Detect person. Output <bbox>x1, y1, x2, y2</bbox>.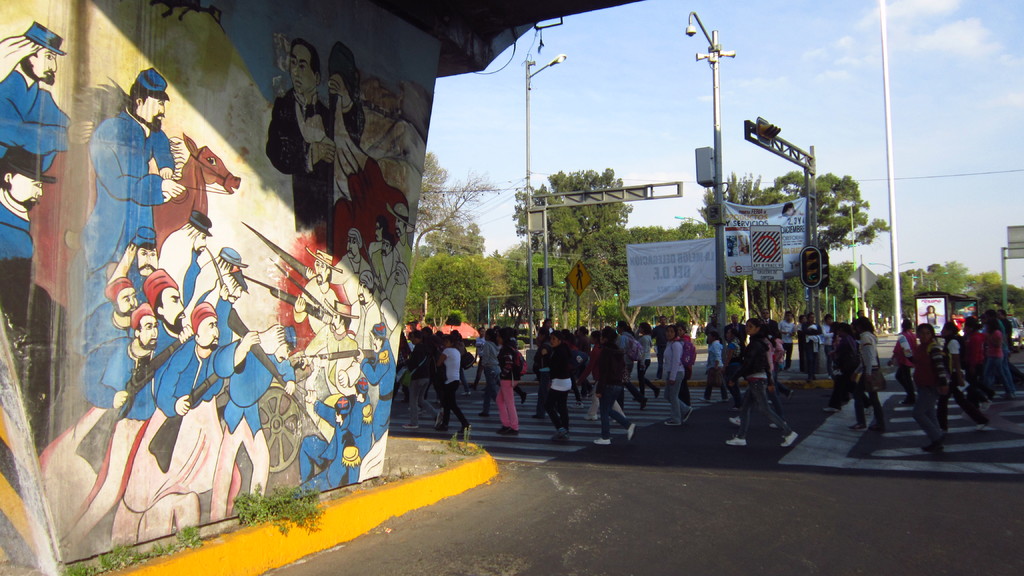
<bbox>328, 41, 428, 204</bbox>.
